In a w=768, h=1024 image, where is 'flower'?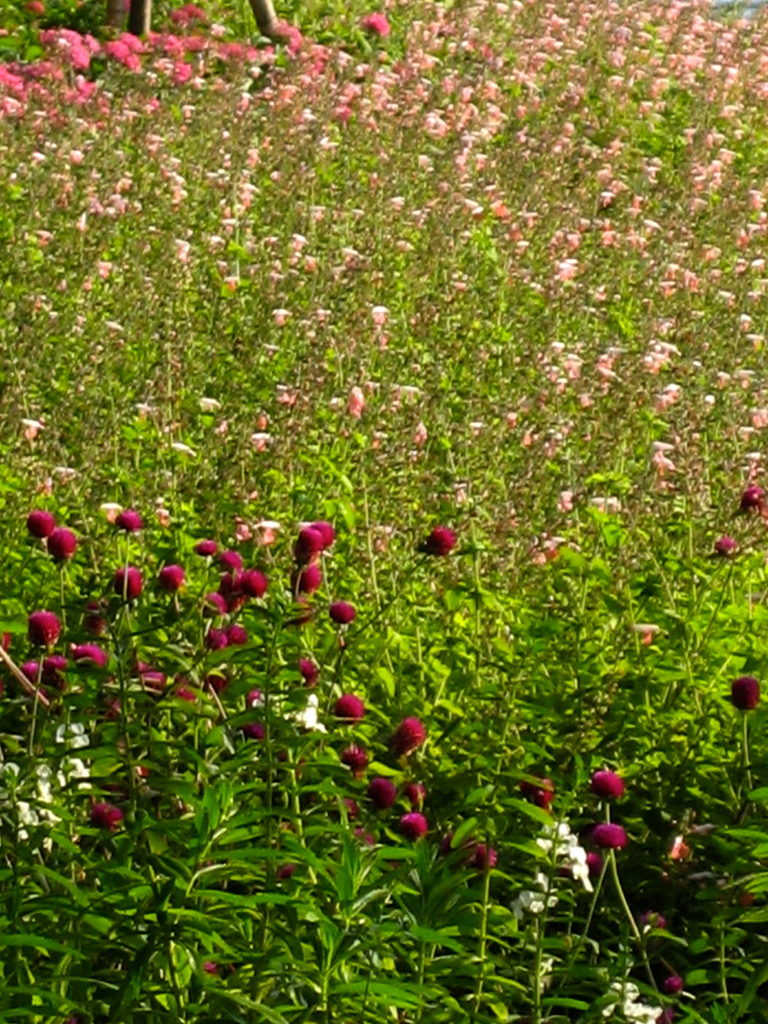
bbox=(23, 511, 67, 547).
